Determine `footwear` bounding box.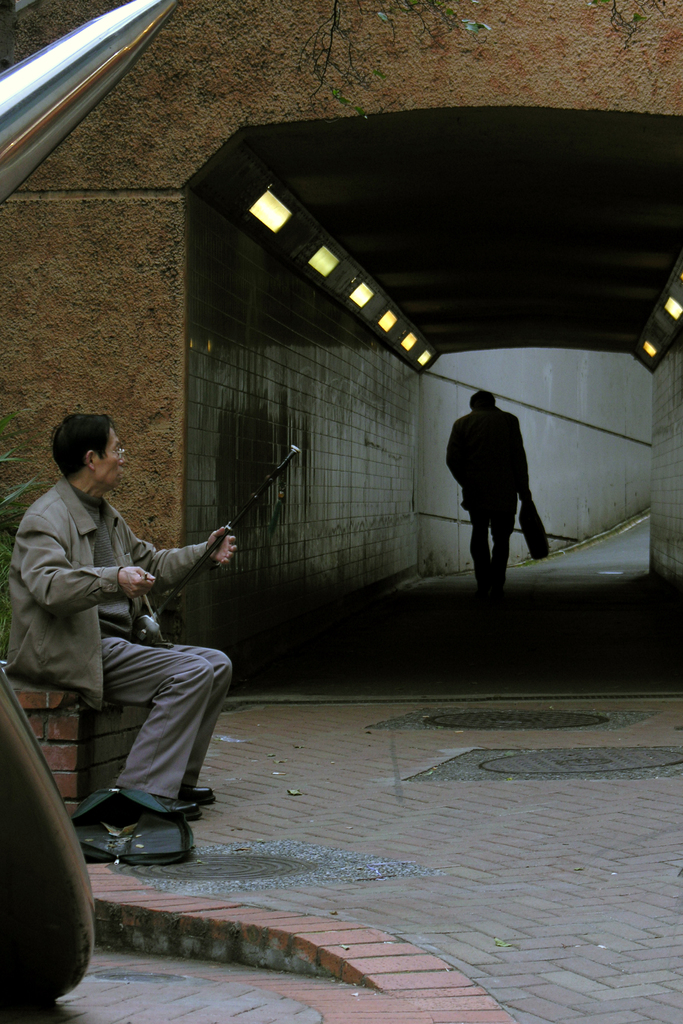
Determined: box(180, 786, 218, 805).
